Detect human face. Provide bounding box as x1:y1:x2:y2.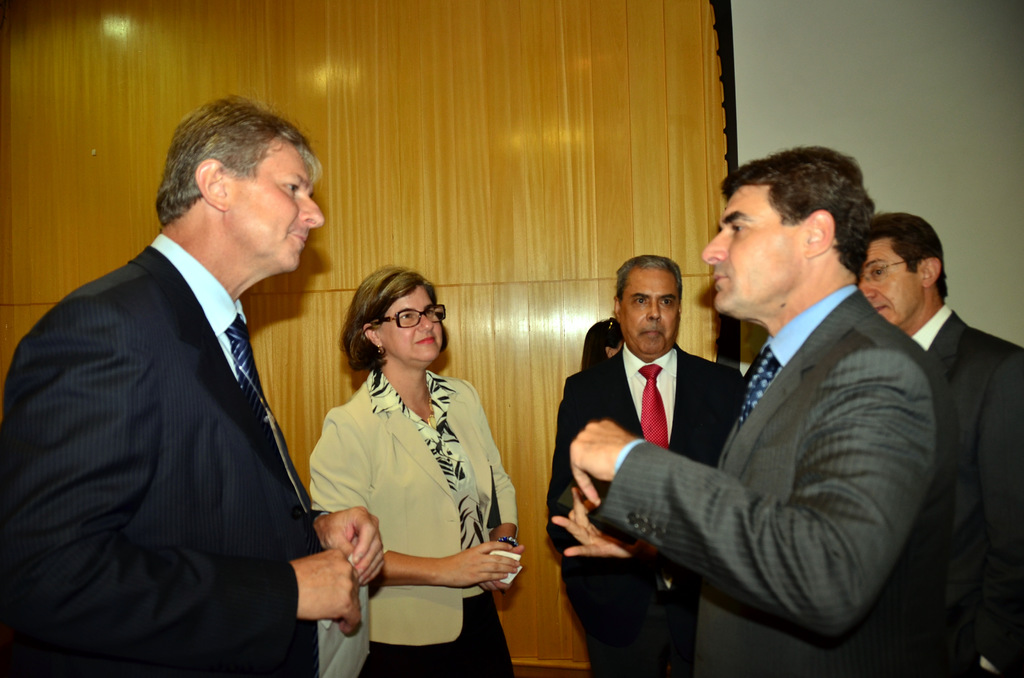
703:181:806:309.
